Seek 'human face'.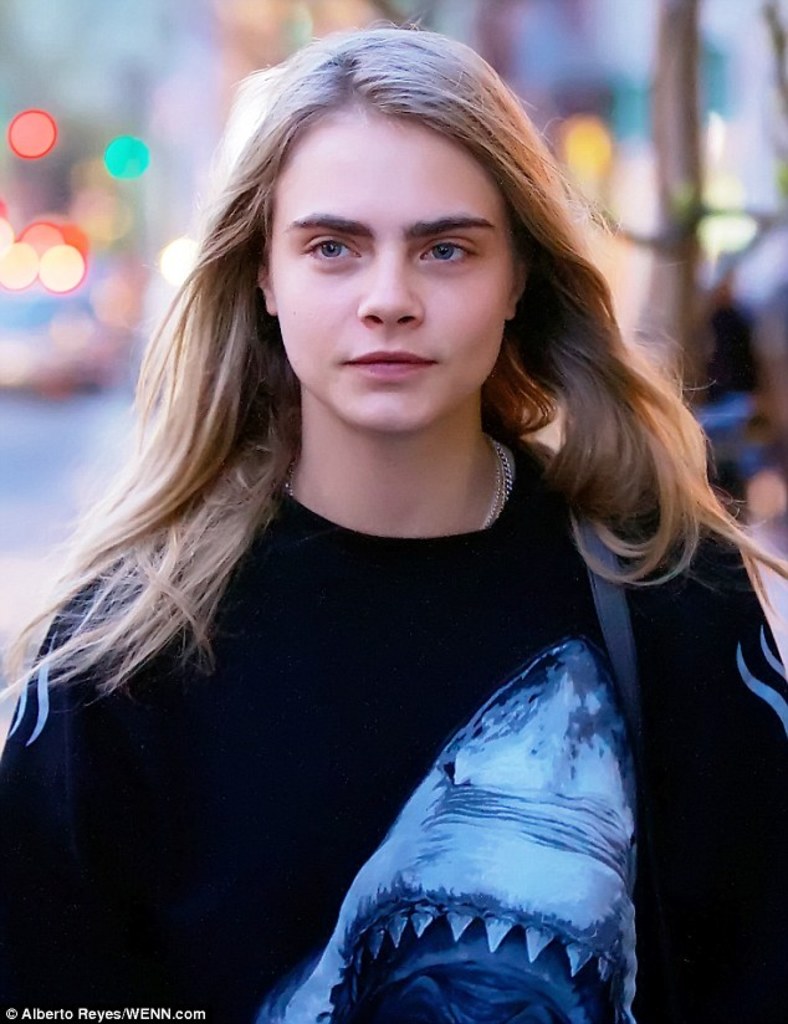
<region>271, 127, 515, 434</region>.
